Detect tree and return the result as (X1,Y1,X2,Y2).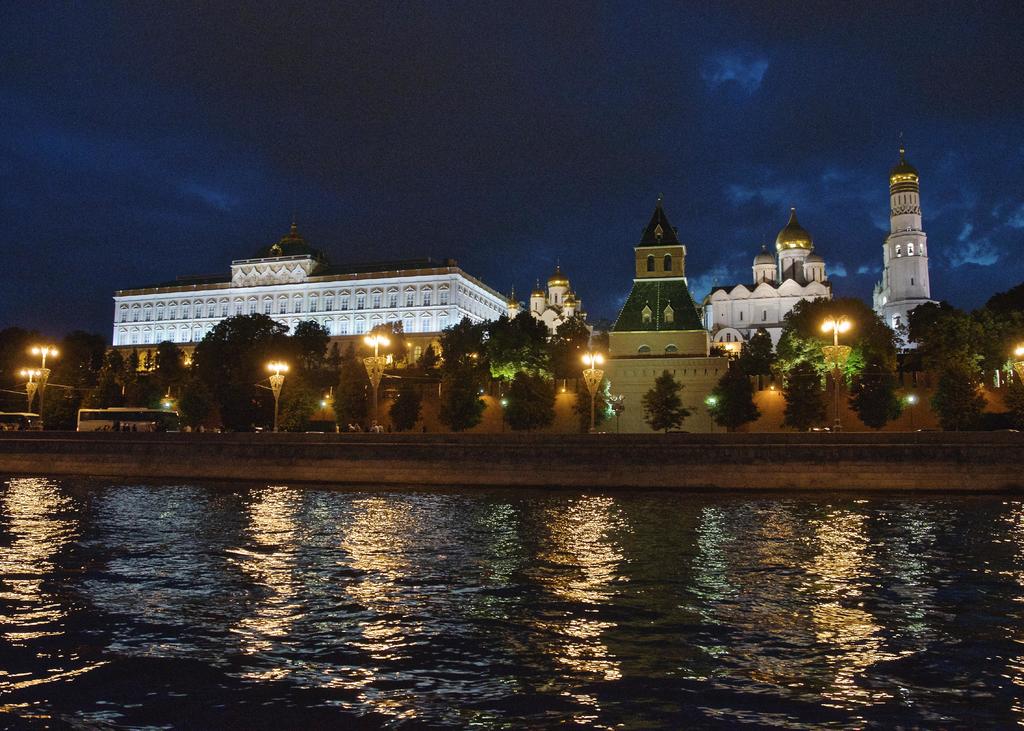
(707,358,762,435).
